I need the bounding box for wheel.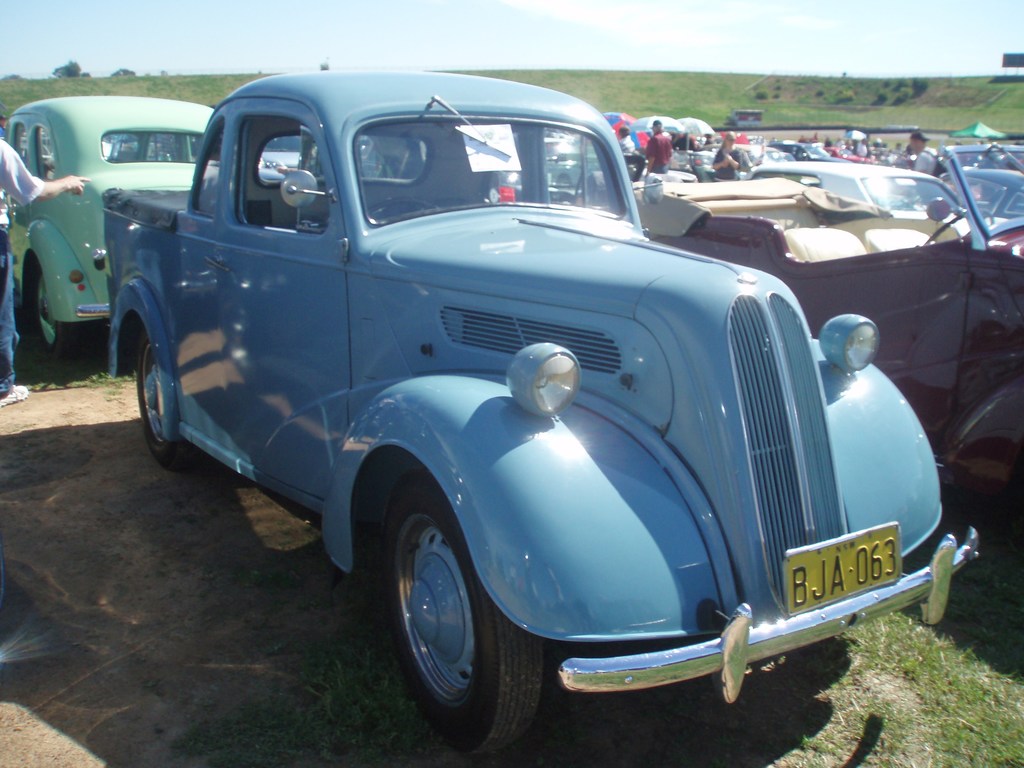
Here it is: locate(374, 490, 502, 739).
